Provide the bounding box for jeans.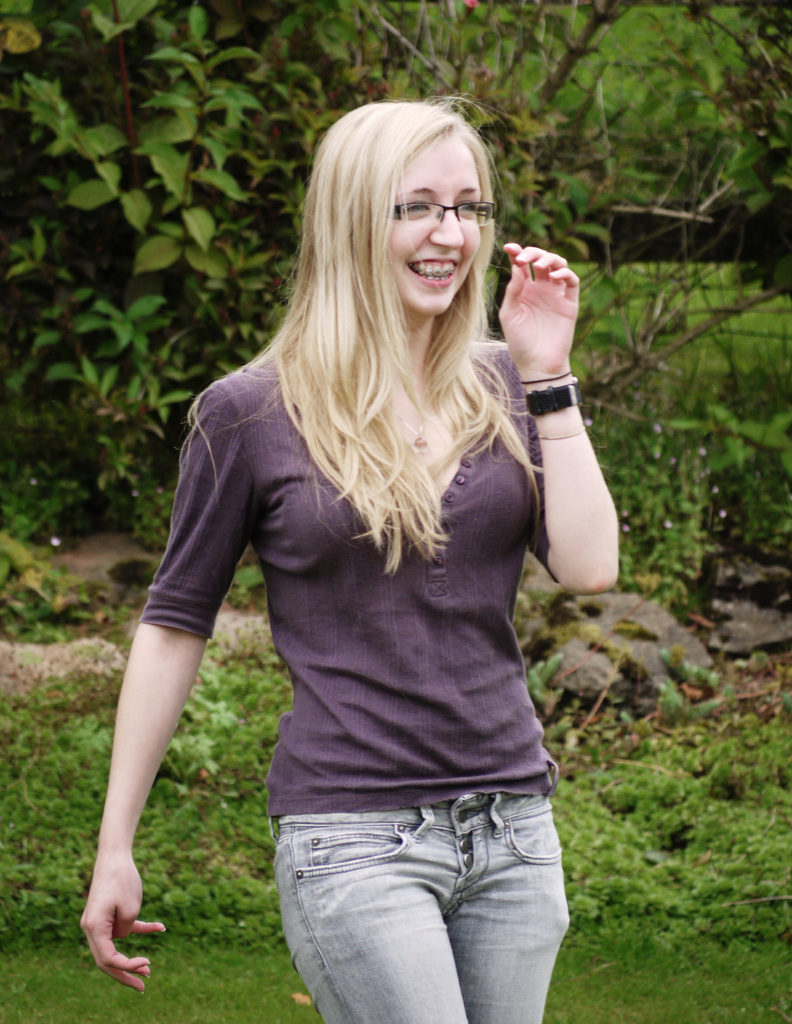
[276, 784, 569, 1023].
